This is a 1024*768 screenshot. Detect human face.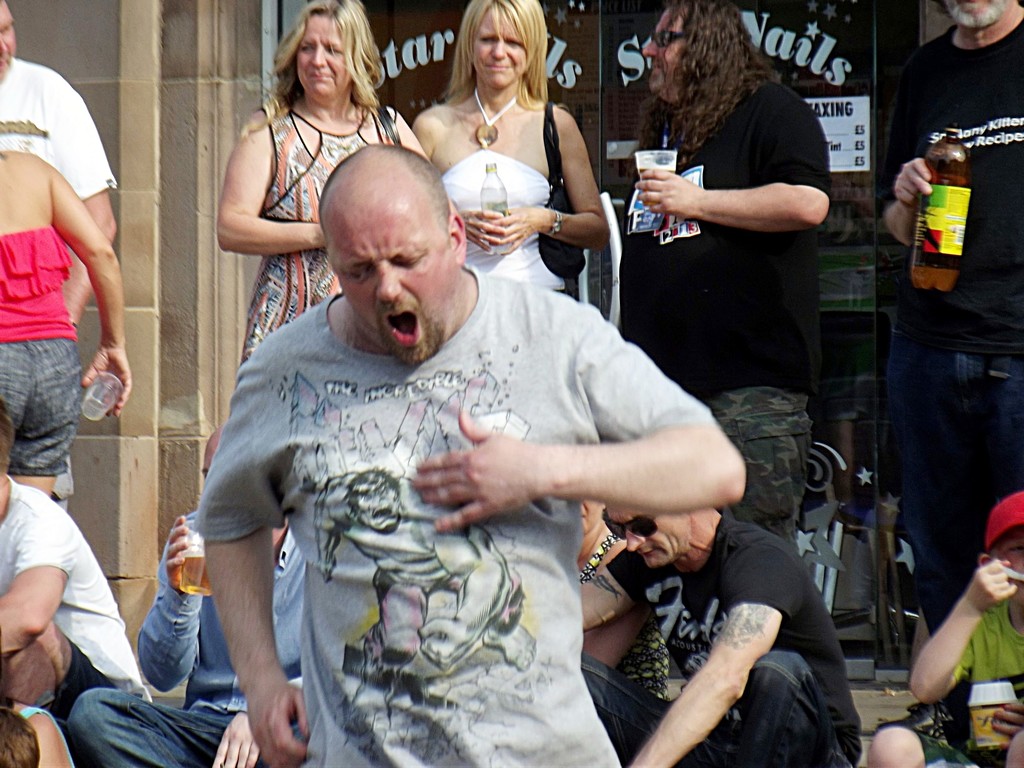
{"x1": 641, "y1": 8, "x2": 689, "y2": 94}.
